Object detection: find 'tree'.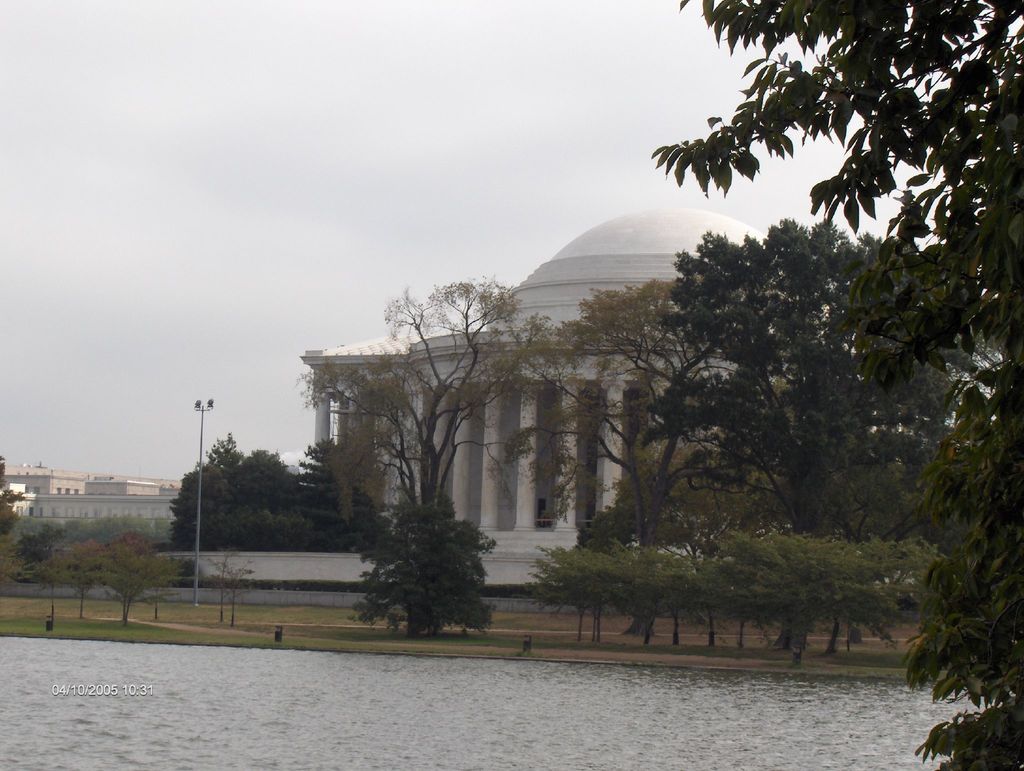
BBox(294, 271, 591, 519).
